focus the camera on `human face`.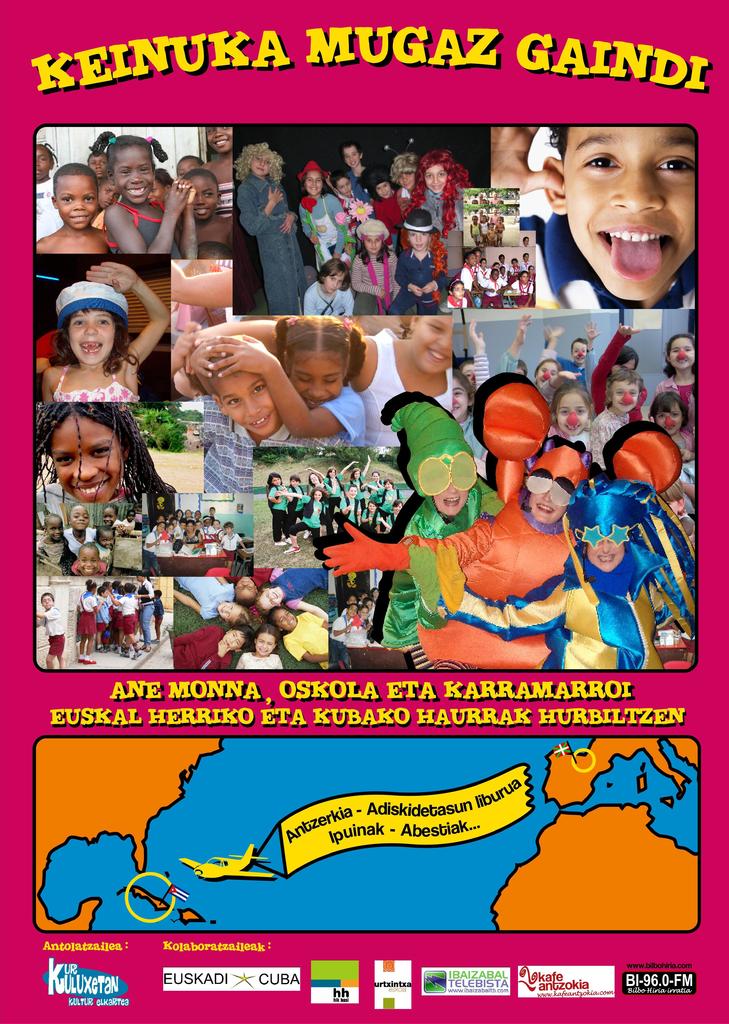
Focus region: rect(612, 382, 639, 410).
